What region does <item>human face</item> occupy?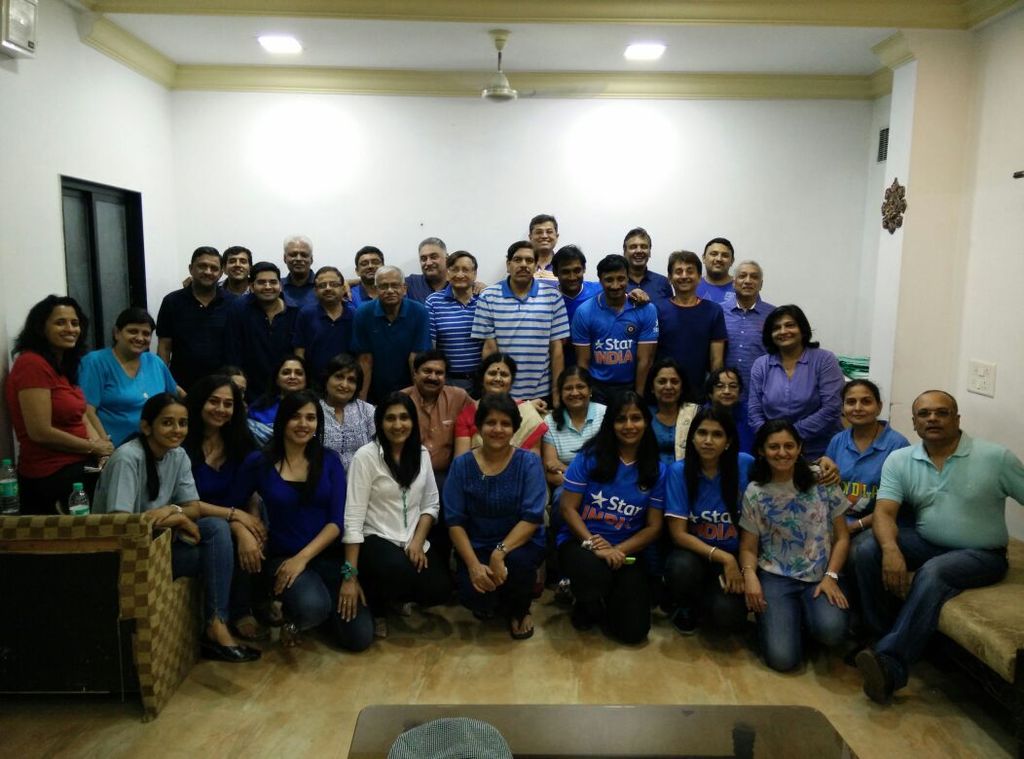
{"x1": 191, "y1": 253, "x2": 223, "y2": 286}.
